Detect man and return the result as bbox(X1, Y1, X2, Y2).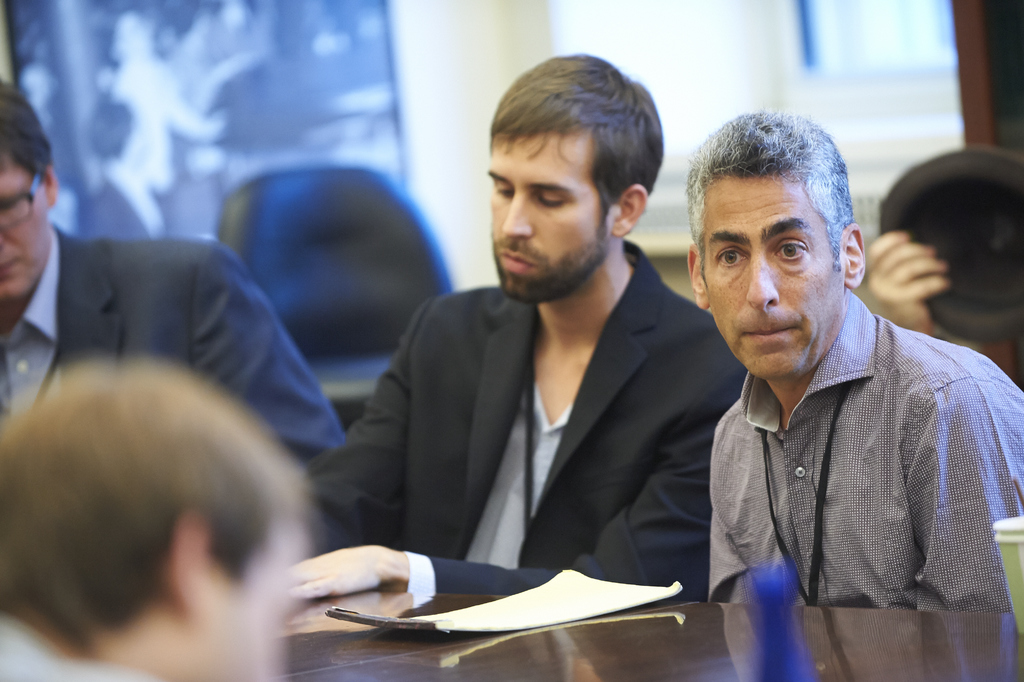
bbox(0, 78, 346, 472).
